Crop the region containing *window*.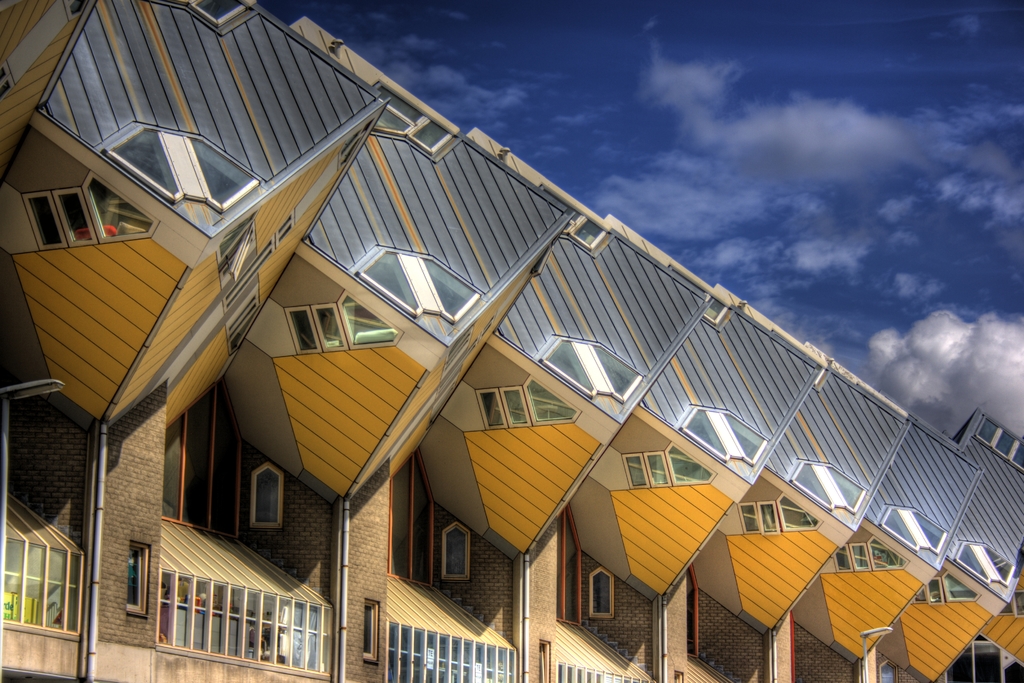
Crop region: (left=559, top=212, right=609, bottom=251).
